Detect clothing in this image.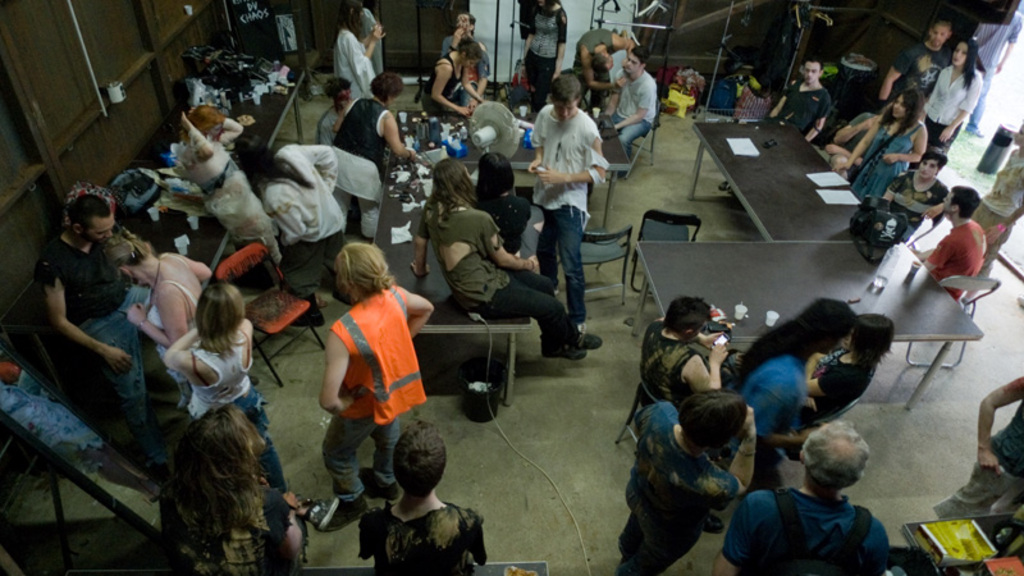
Detection: locate(777, 78, 840, 138).
